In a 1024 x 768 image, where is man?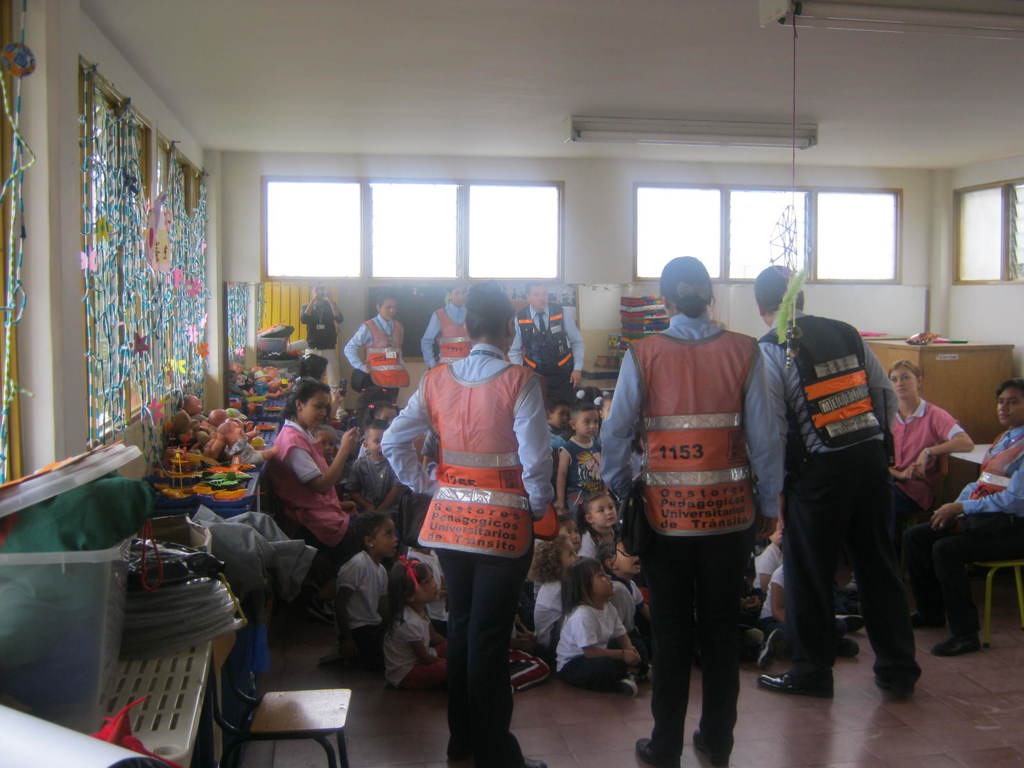
pyautogui.locateOnScreen(296, 284, 350, 399).
